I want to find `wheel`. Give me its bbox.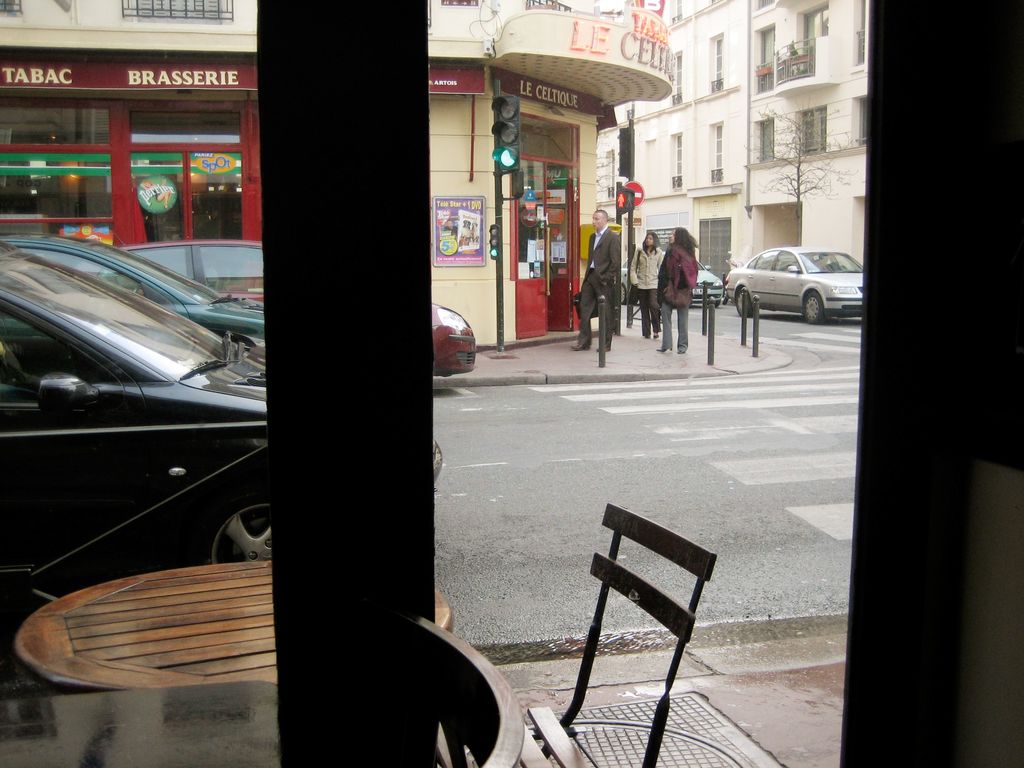
(x1=213, y1=492, x2=285, y2=582).
